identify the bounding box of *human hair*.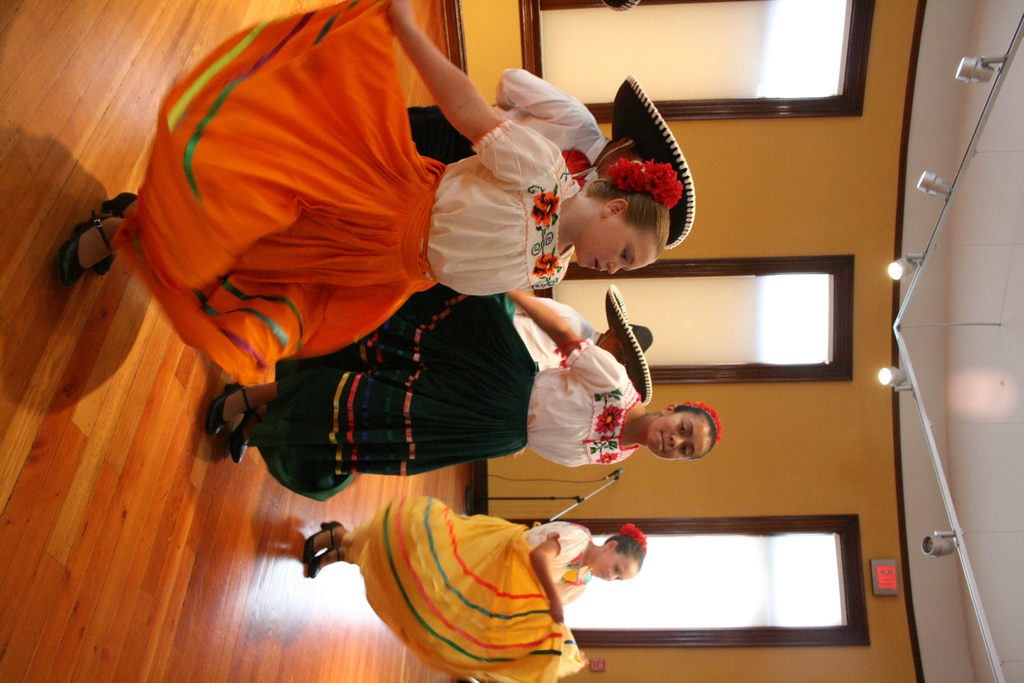
x1=612, y1=328, x2=621, y2=338.
